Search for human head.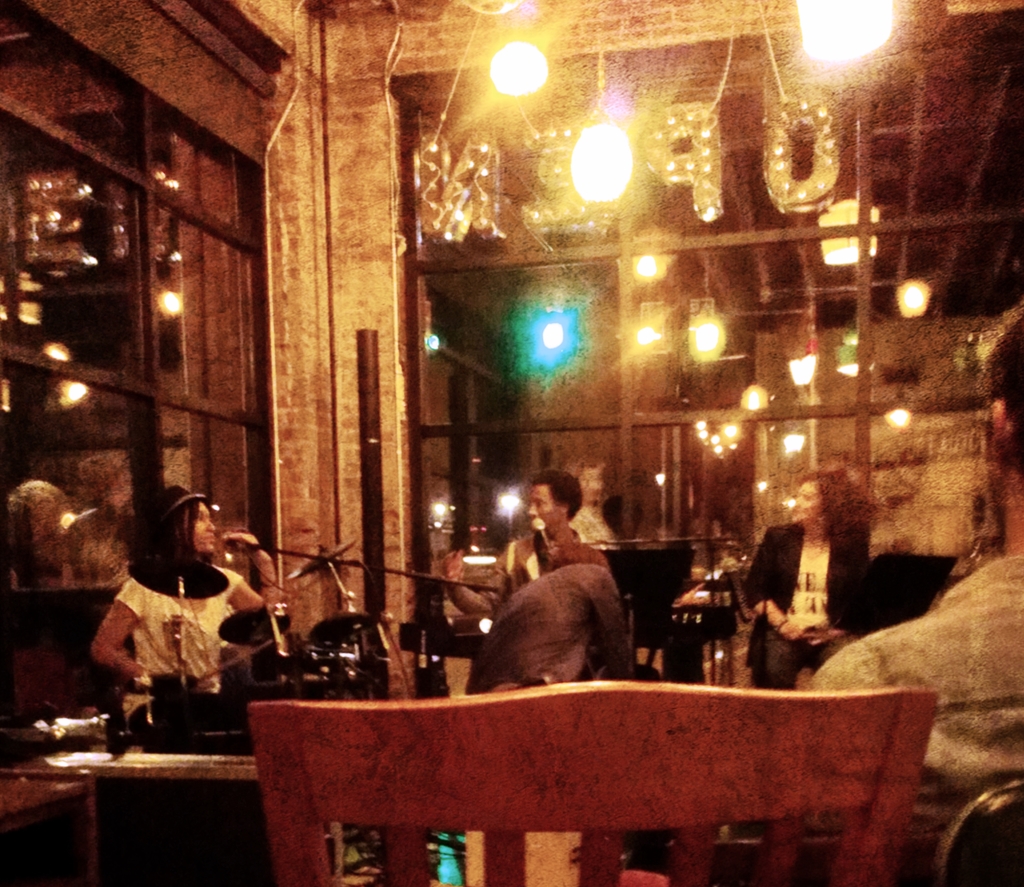
Found at [x1=141, y1=481, x2=219, y2=561].
